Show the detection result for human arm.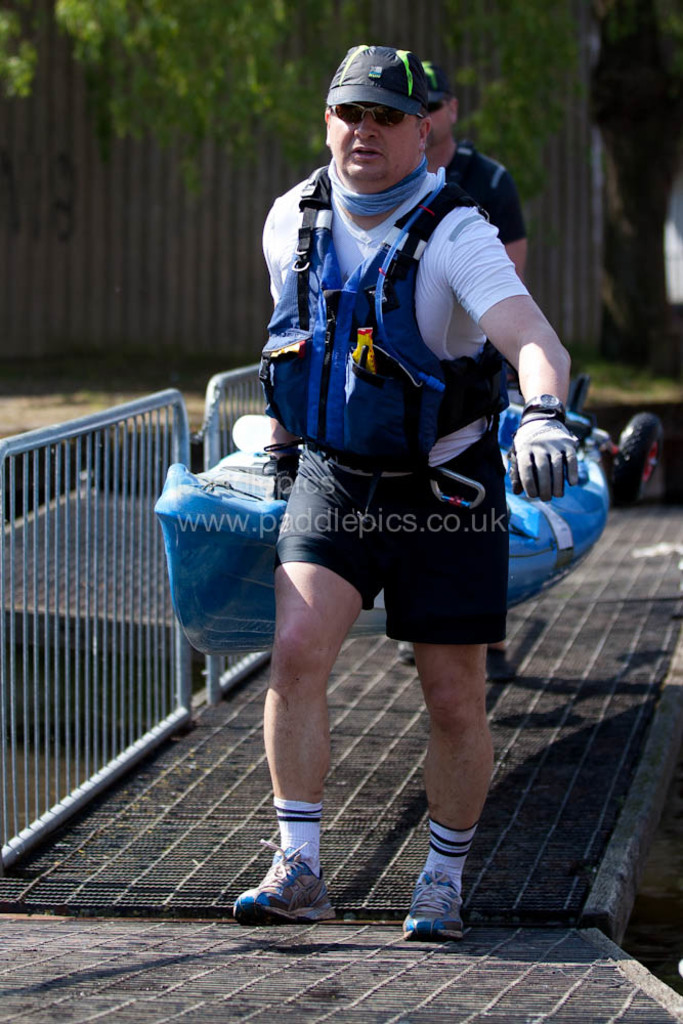
box(442, 234, 585, 403).
